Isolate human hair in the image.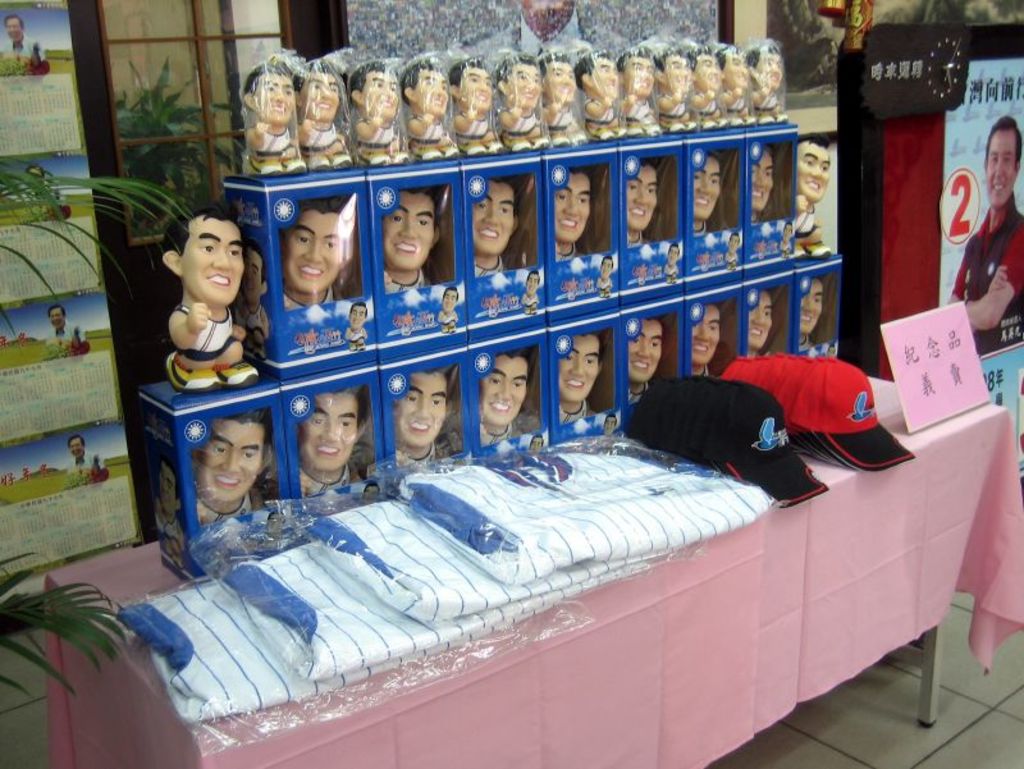
Isolated region: left=572, top=49, right=614, bottom=96.
